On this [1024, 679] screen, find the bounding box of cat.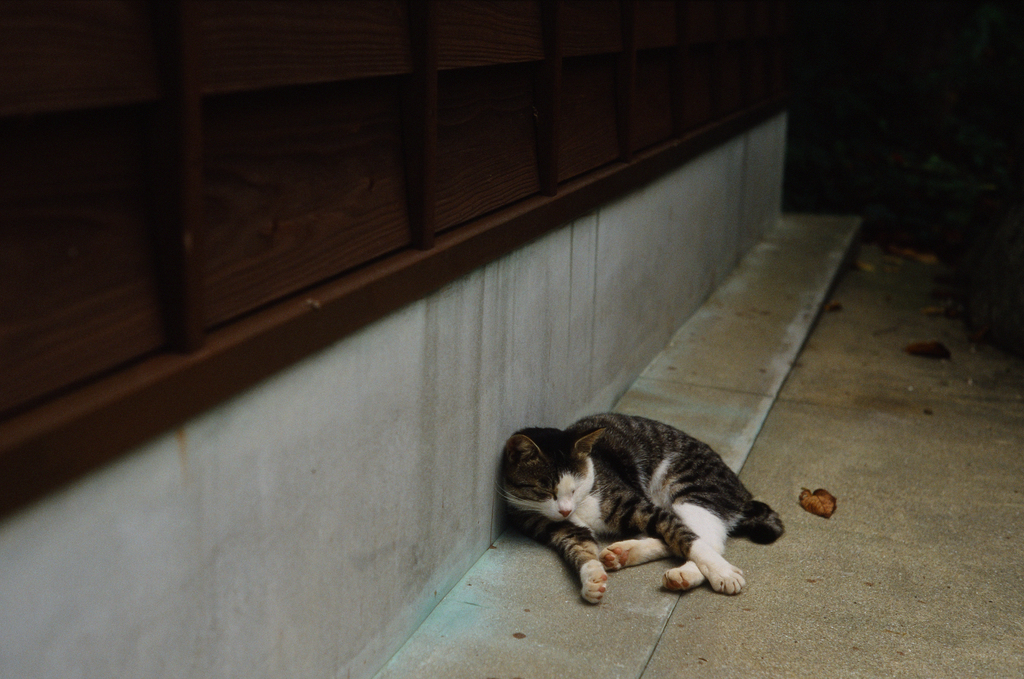
Bounding box: (x1=486, y1=406, x2=787, y2=605).
